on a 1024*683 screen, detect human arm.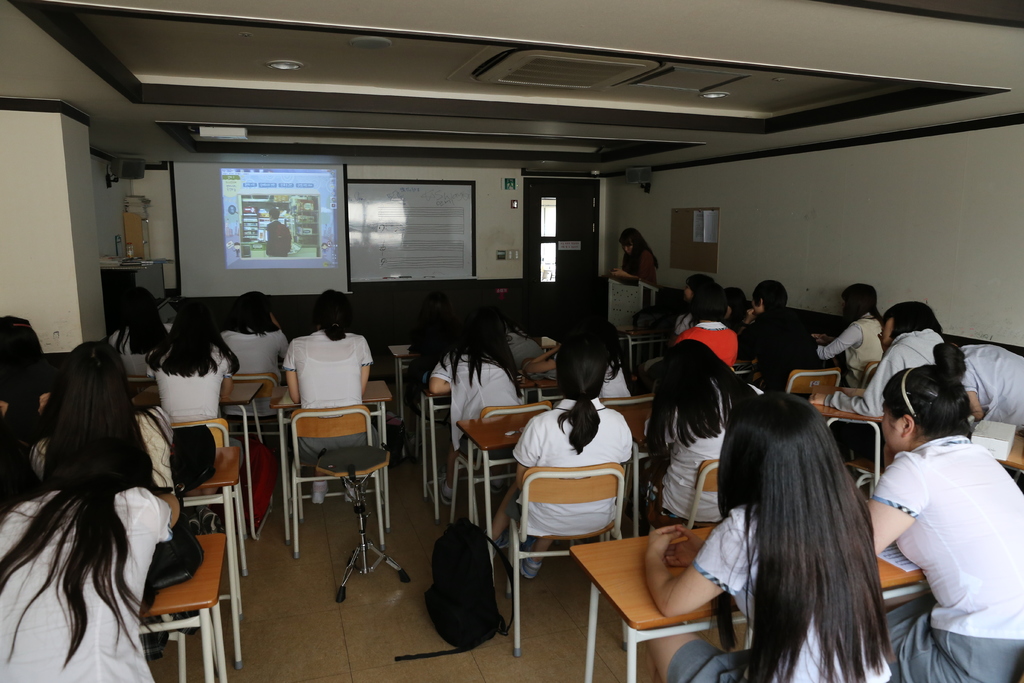
<bbox>959, 372, 983, 423</bbox>.
